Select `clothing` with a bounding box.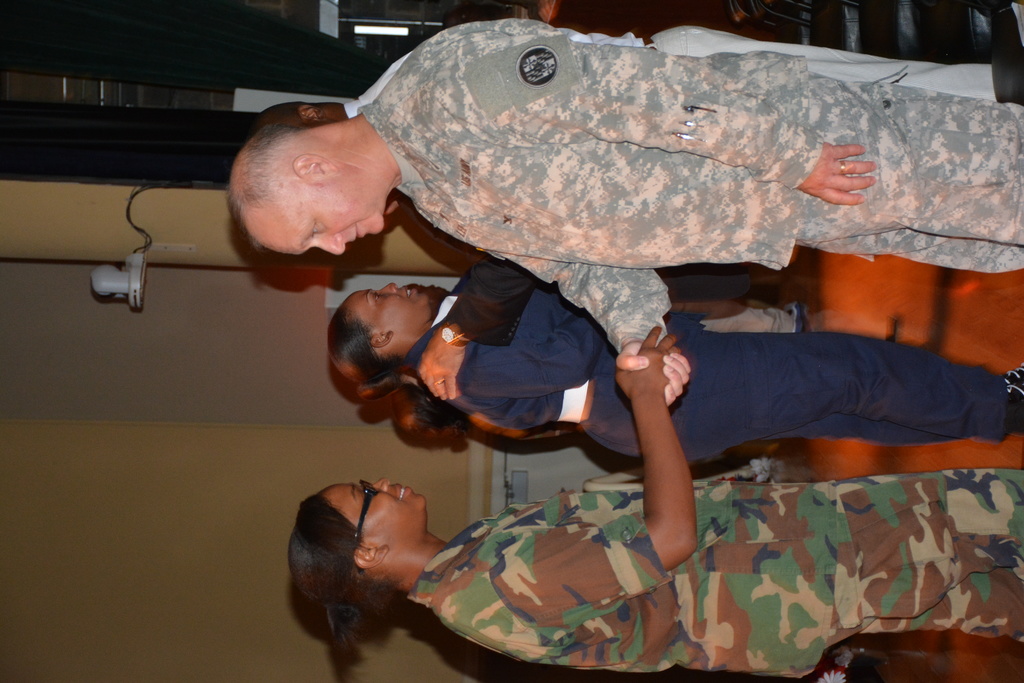
(left=445, top=244, right=810, bottom=340).
